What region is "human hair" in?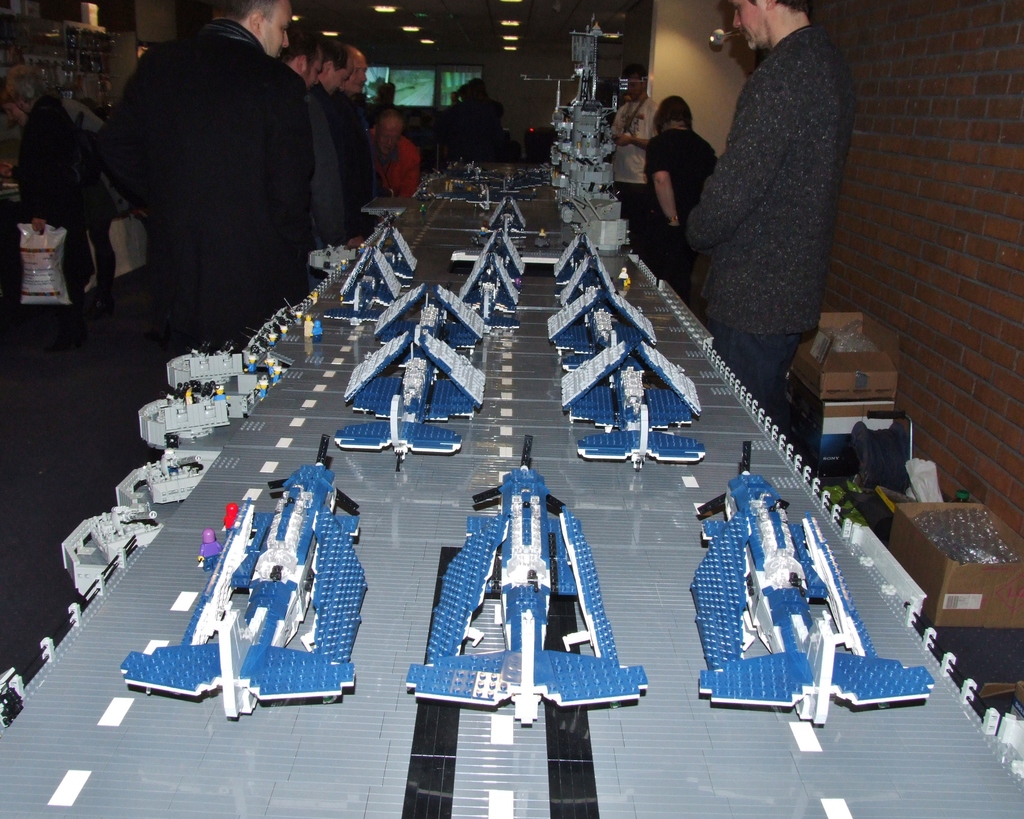
BBox(621, 64, 644, 78).
